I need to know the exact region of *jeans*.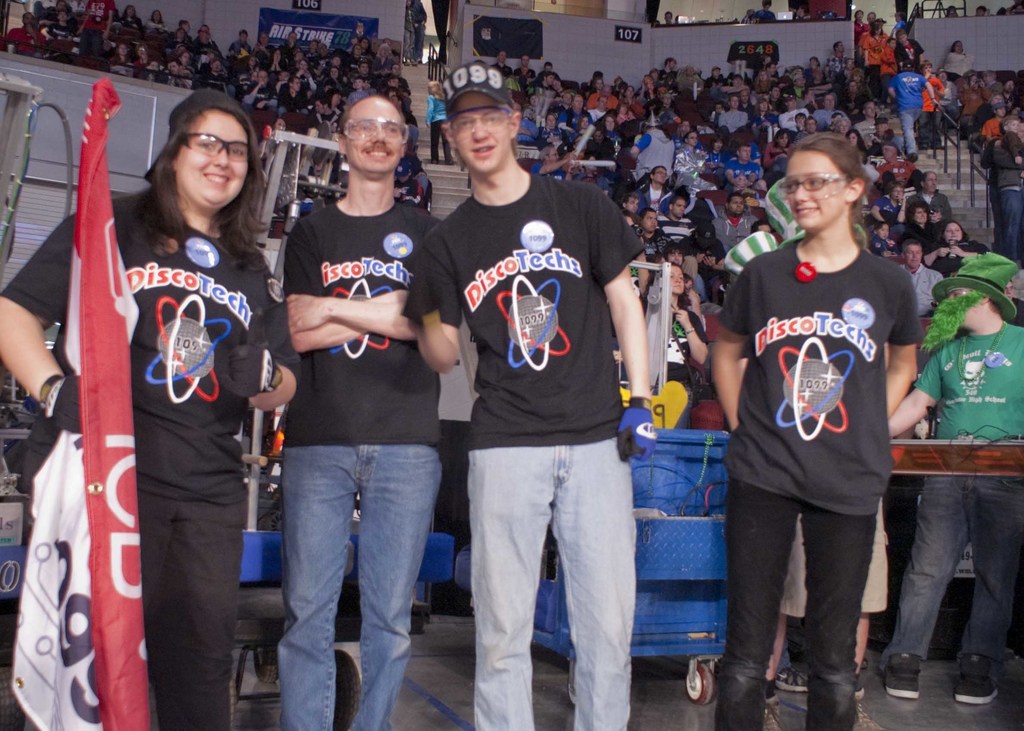
Region: bbox=(874, 476, 1023, 674).
